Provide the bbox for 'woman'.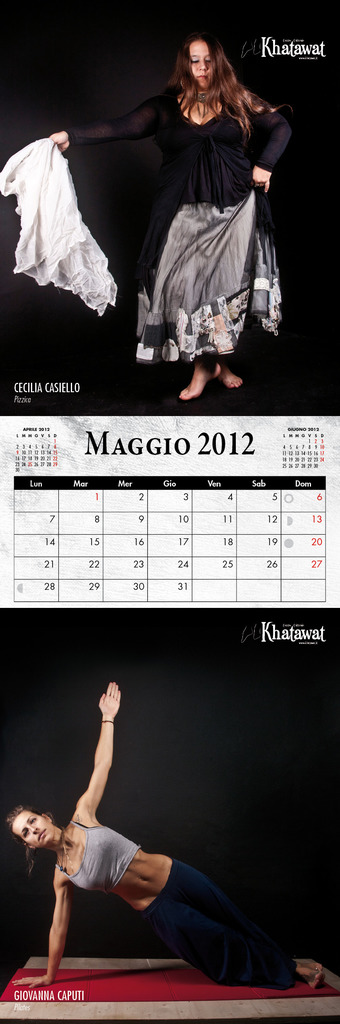
6, 676, 323, 991.
